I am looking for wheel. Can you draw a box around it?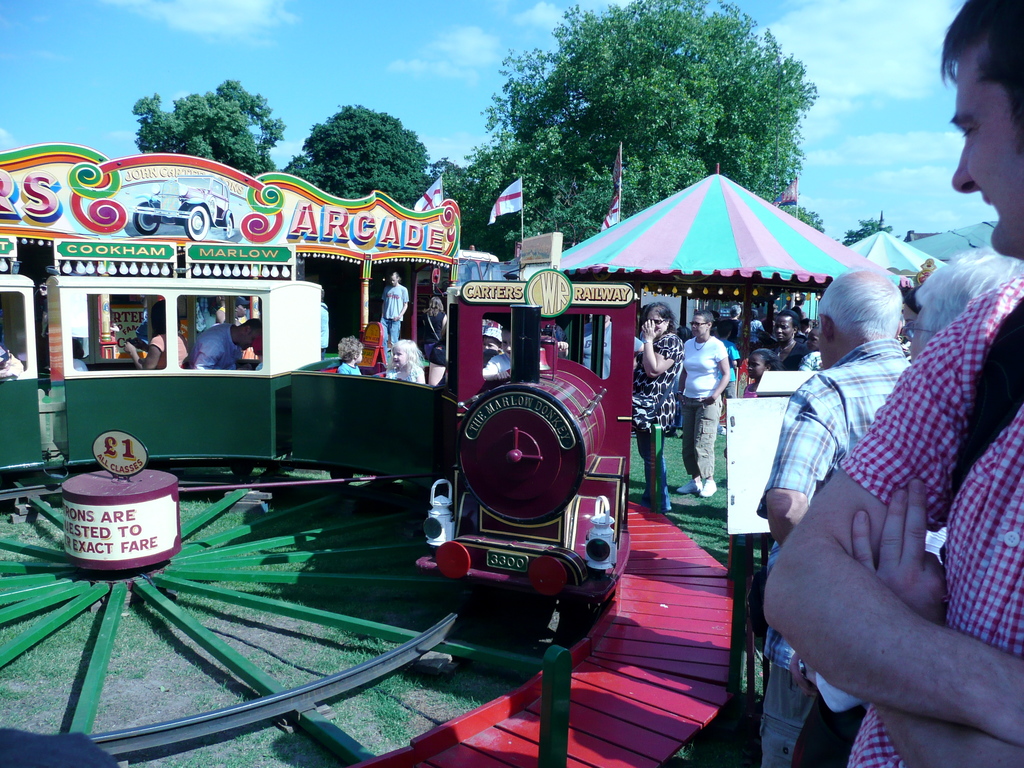
Sure, the bounding box is <box>222,220,234,239</box>.
